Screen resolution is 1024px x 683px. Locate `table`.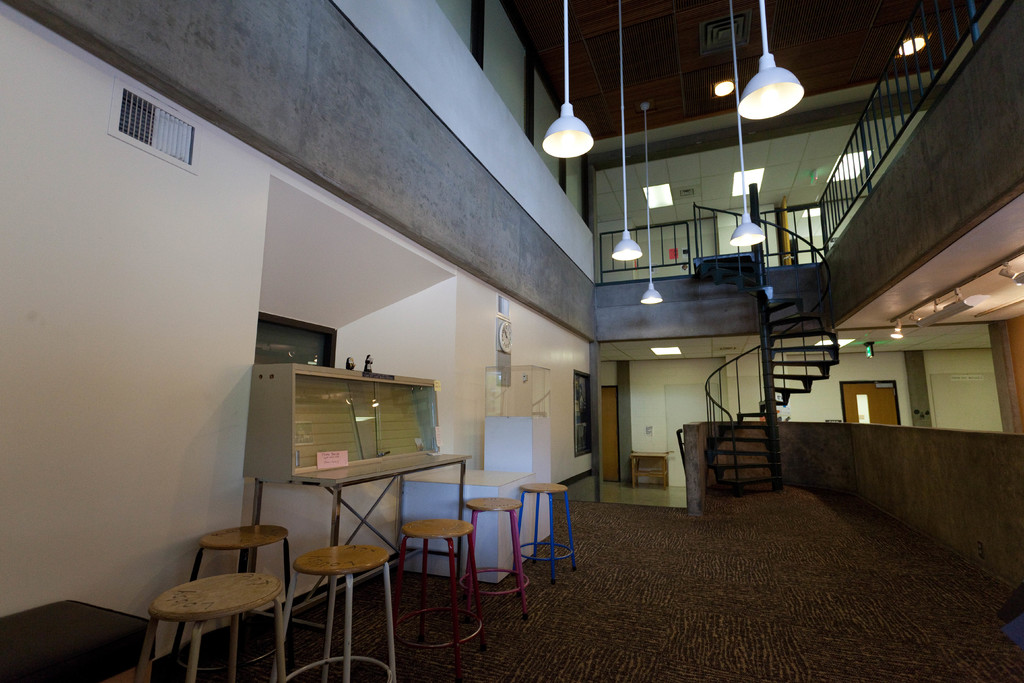
278 441 473 625.
